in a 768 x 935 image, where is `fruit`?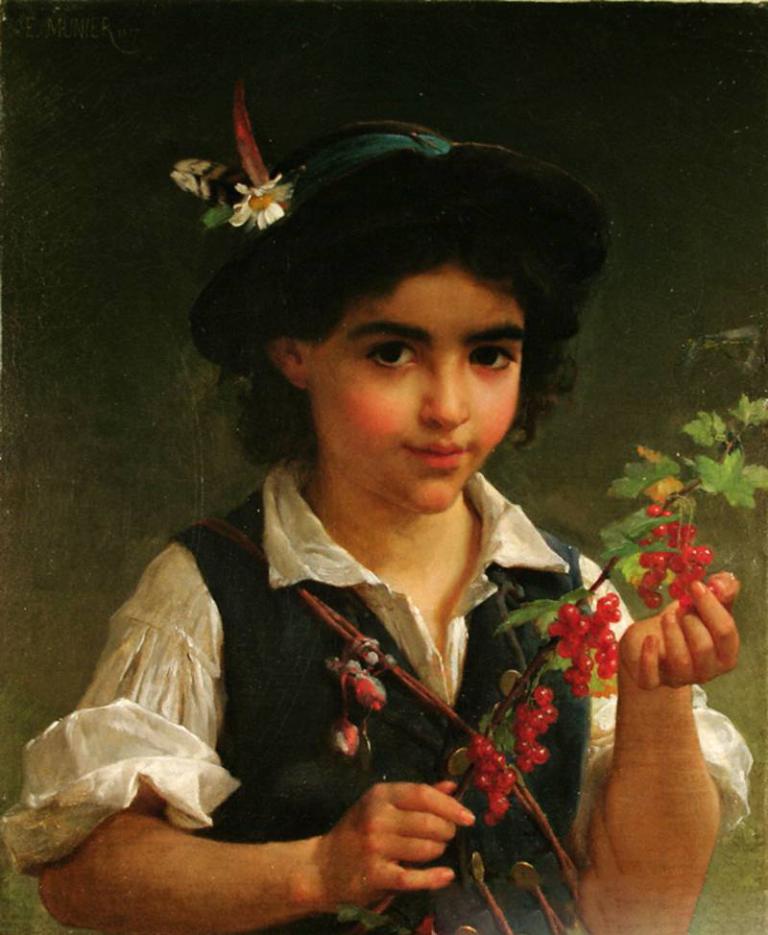
<box>690,544,713,564</box>.
